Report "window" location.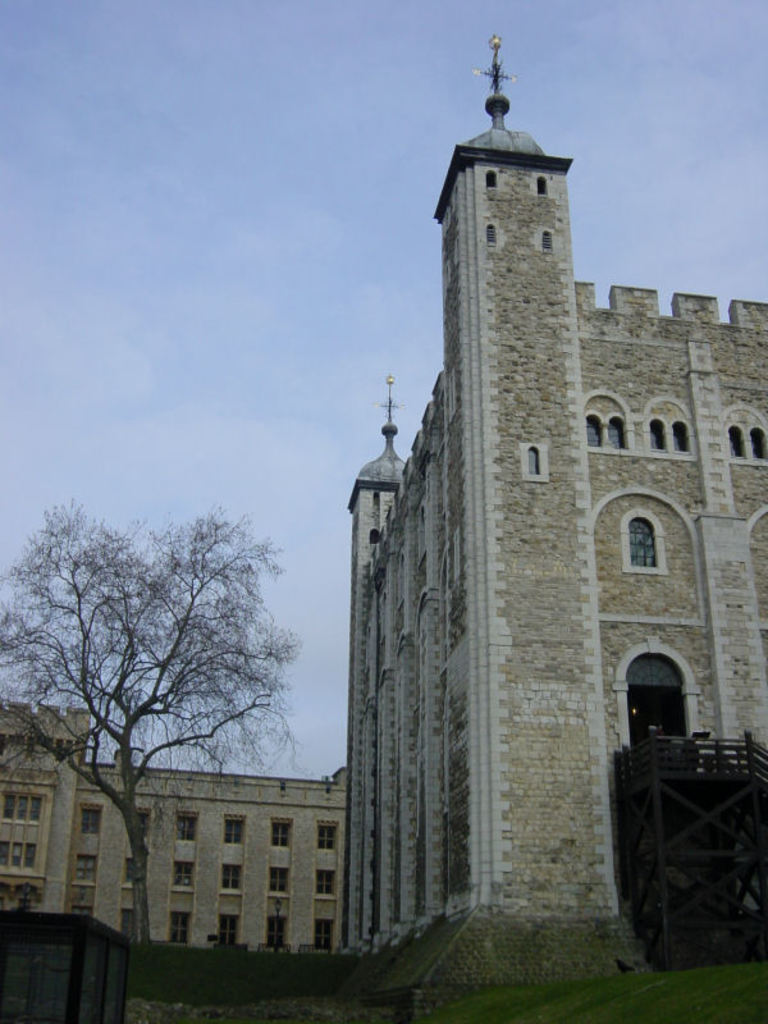
Report: <bbox>81, 803, 100, 838</bbox>.
